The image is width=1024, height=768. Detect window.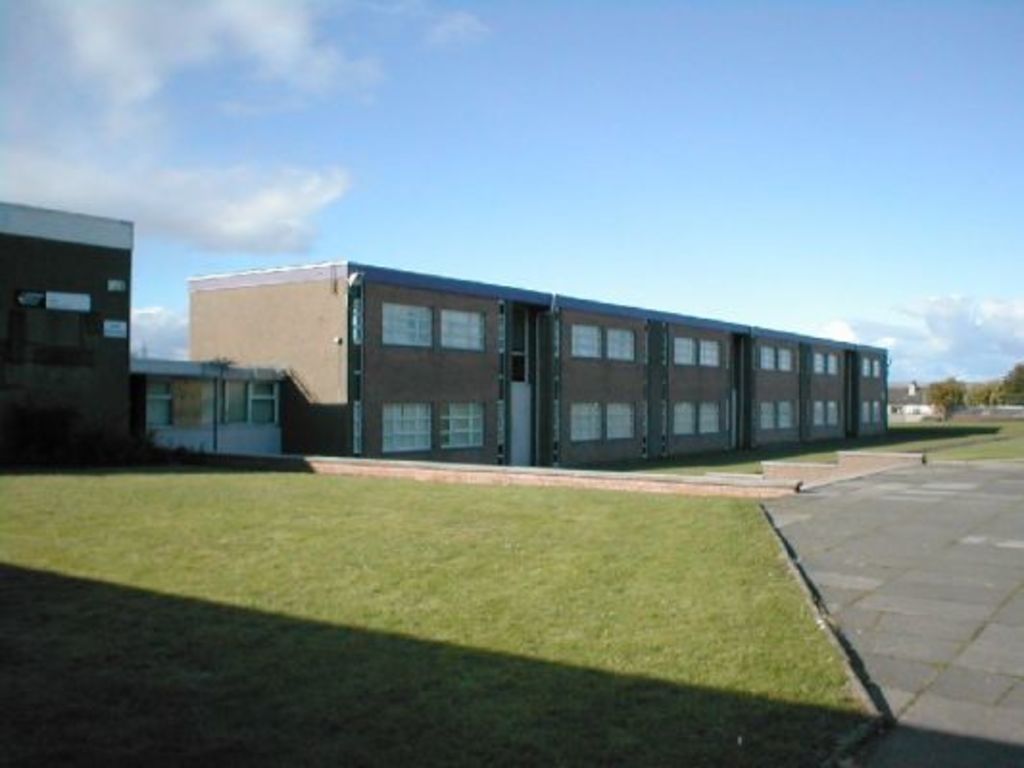
Detection: 605/330/640/361.
